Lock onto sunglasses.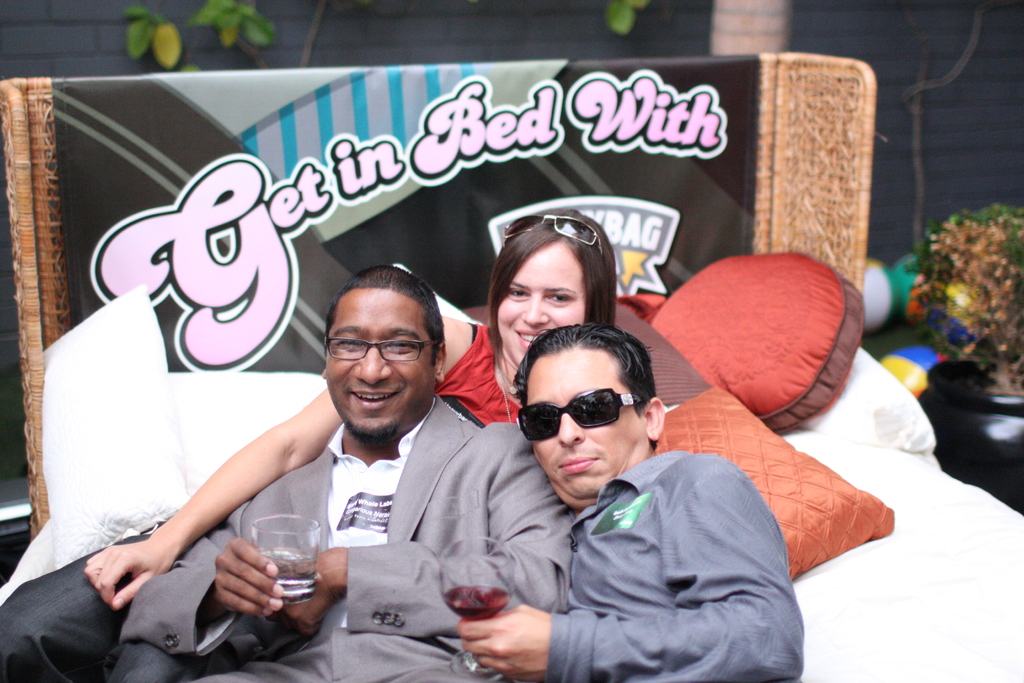
Locked: rect(518, 388, 644, 441).
